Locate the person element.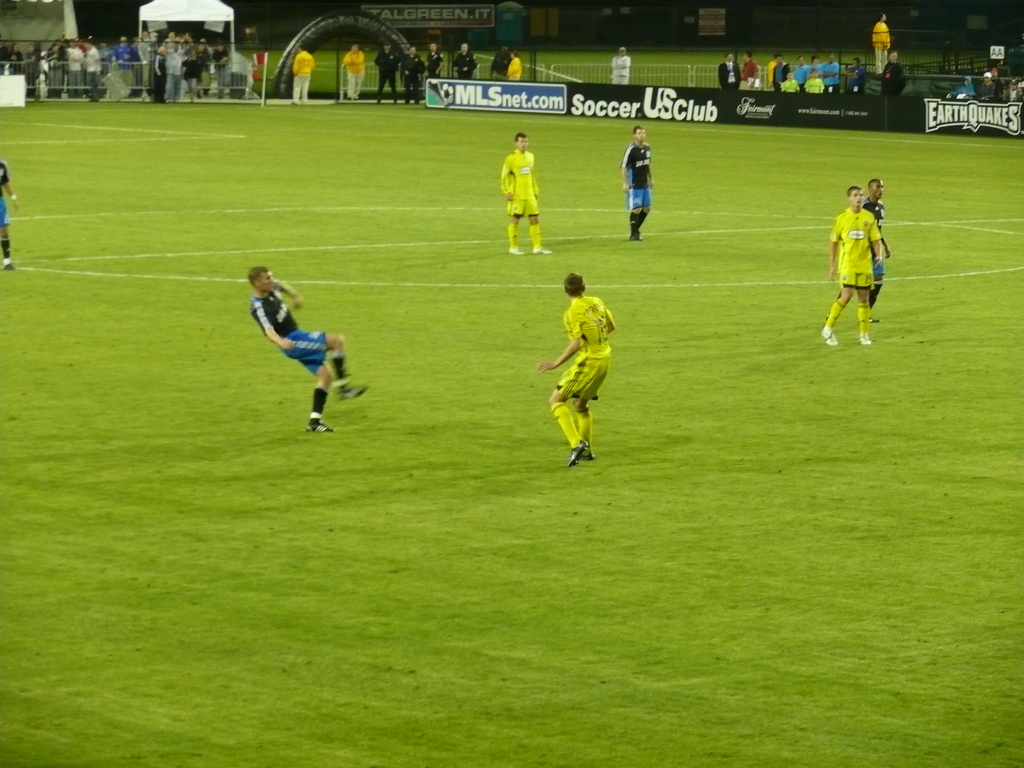
Element bbox: box=[374, 44, 401, 97].
